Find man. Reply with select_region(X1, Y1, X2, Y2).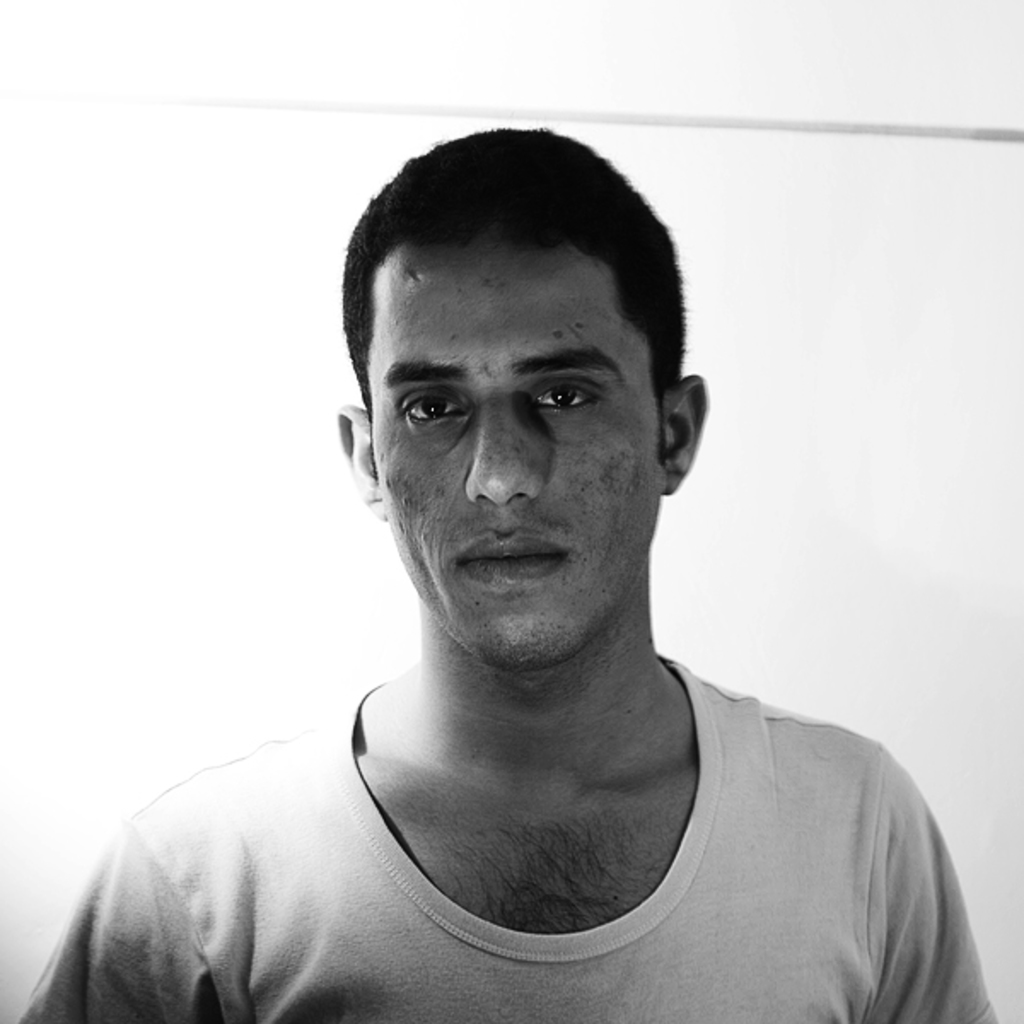
select_region(70, 131, 993, 1023).
